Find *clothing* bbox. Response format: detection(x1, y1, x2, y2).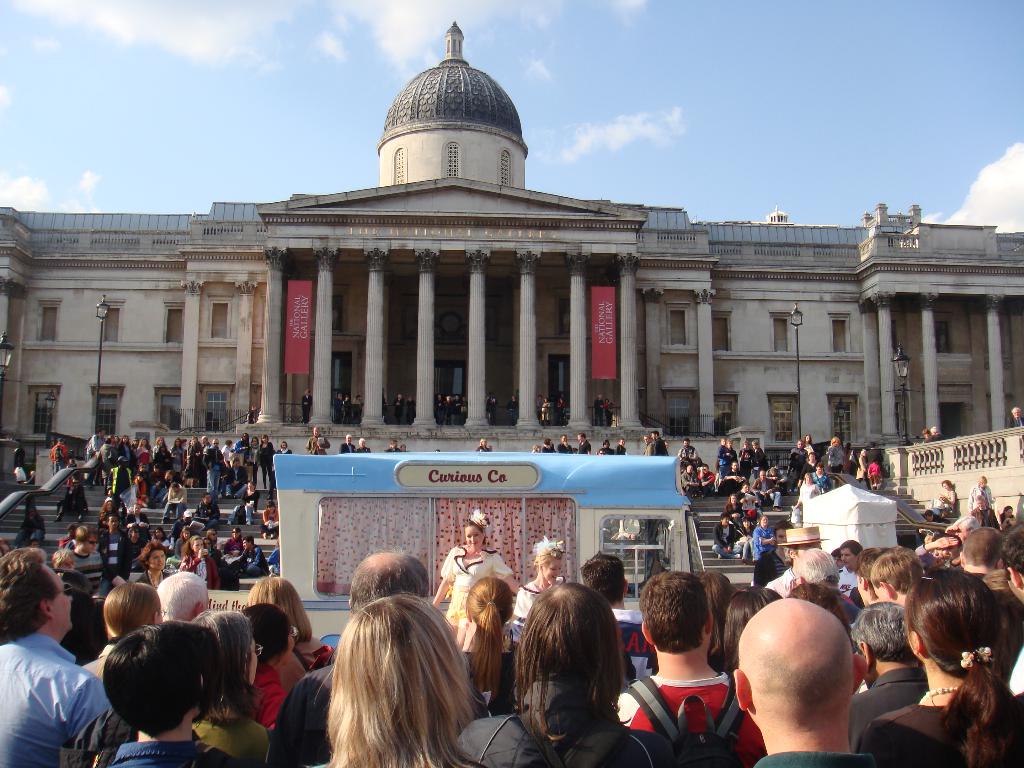
detection(468, 652, 514, 714).
